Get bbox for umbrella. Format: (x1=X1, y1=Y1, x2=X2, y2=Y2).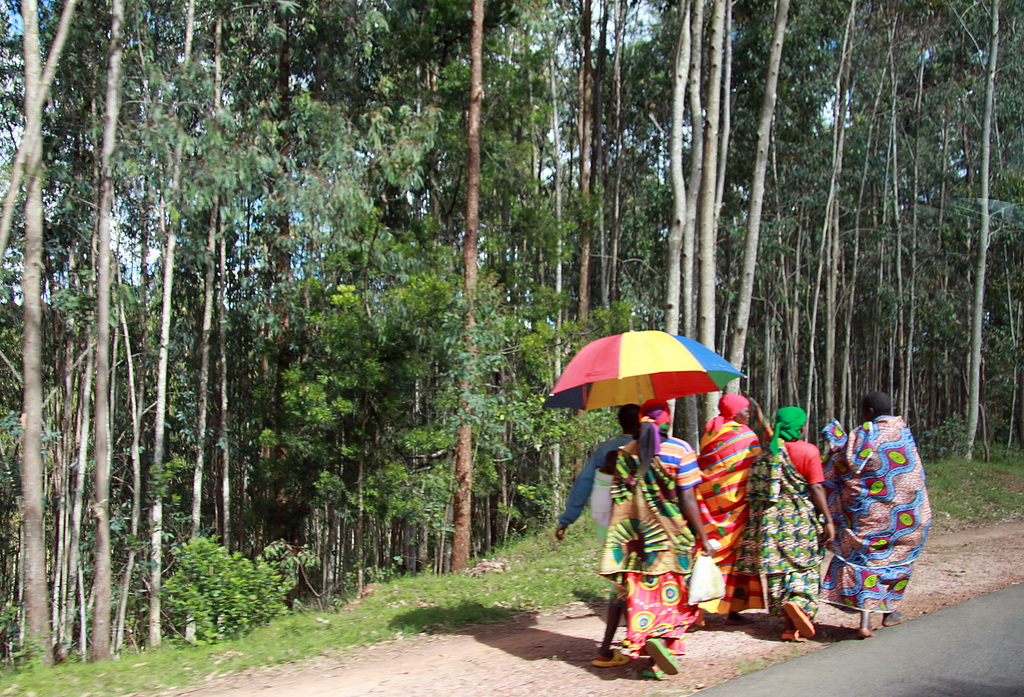
(x1=541, y1=319, x2=748, y2=409).
